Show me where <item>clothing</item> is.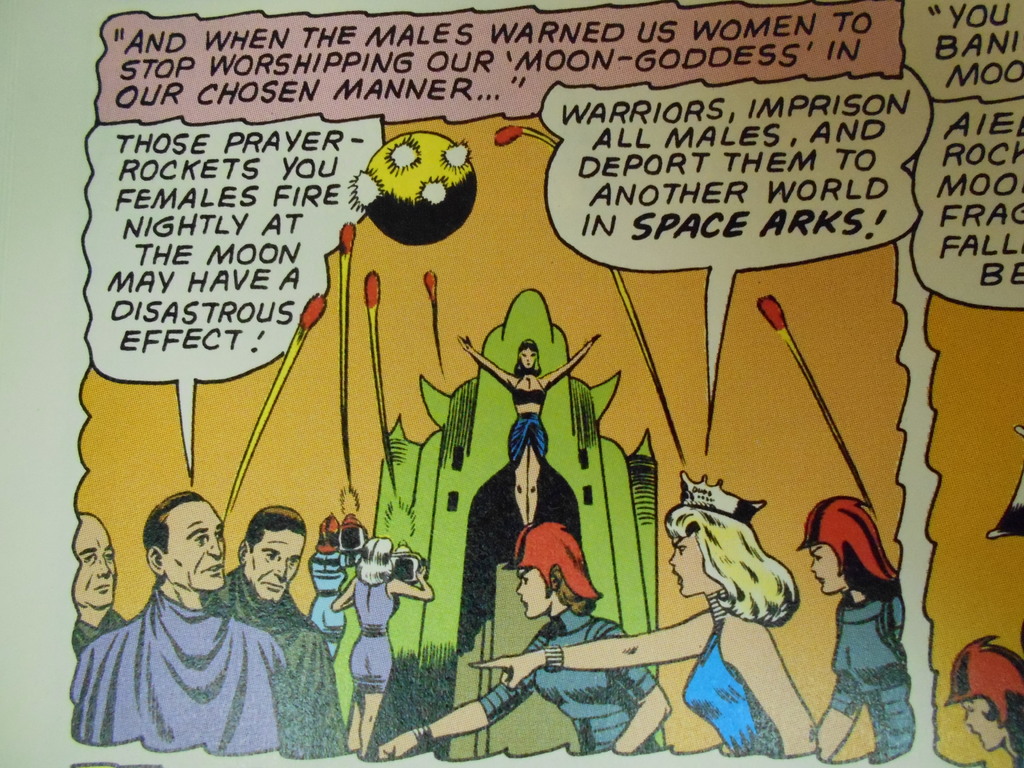
<item>clothing</item> is at Rect(477, 610, 658, 748).
